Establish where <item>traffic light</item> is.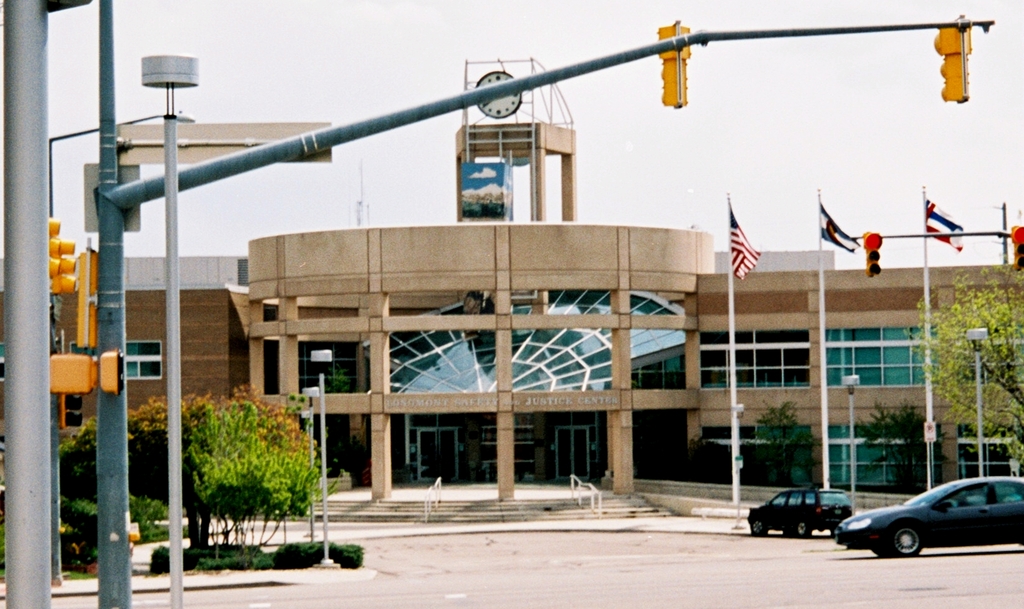
Established at [55, 238, 79, 293].
